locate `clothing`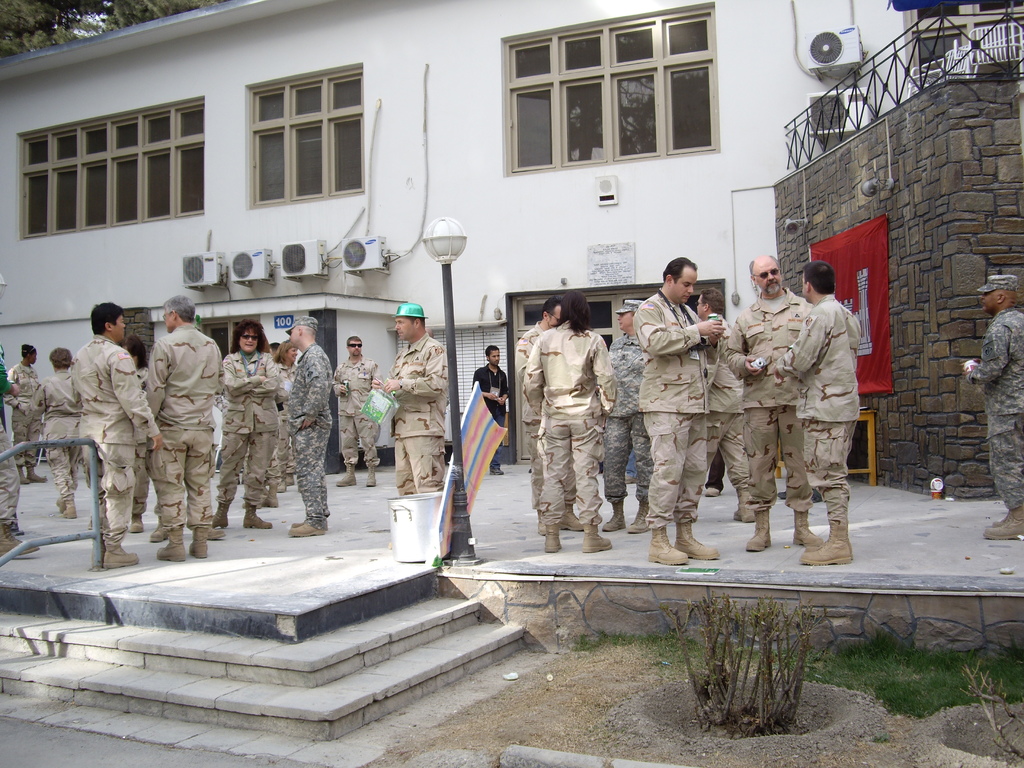
280 346 312 483
